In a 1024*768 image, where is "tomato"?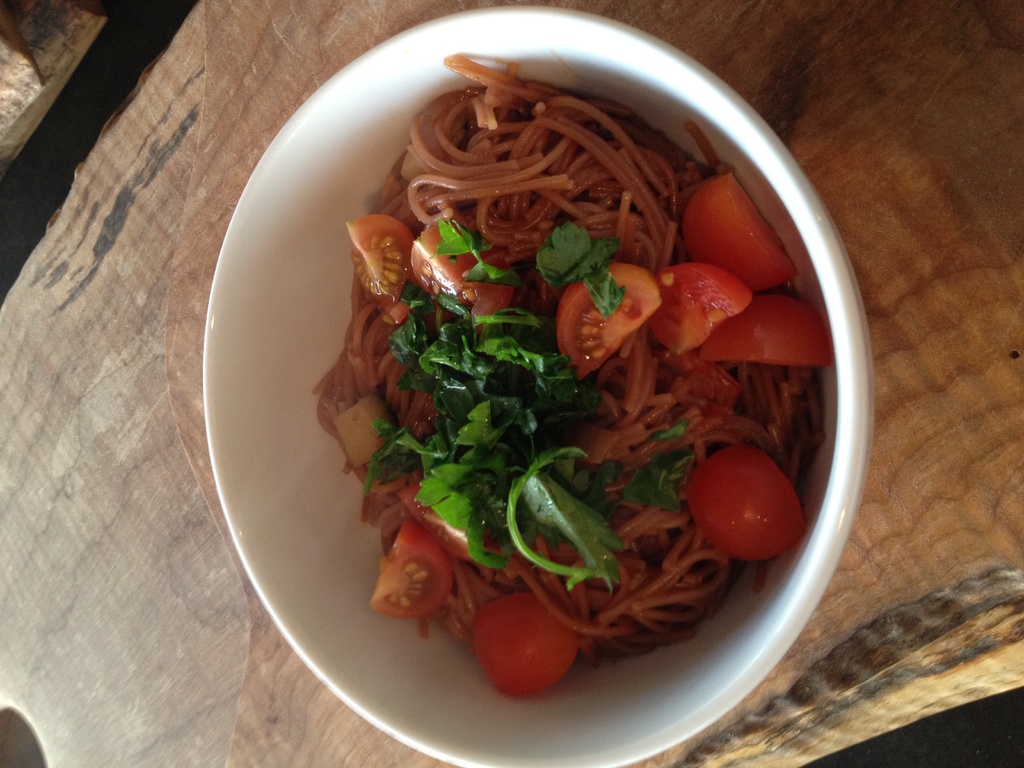
(left=472, top=599, right=578, bottom=698).
